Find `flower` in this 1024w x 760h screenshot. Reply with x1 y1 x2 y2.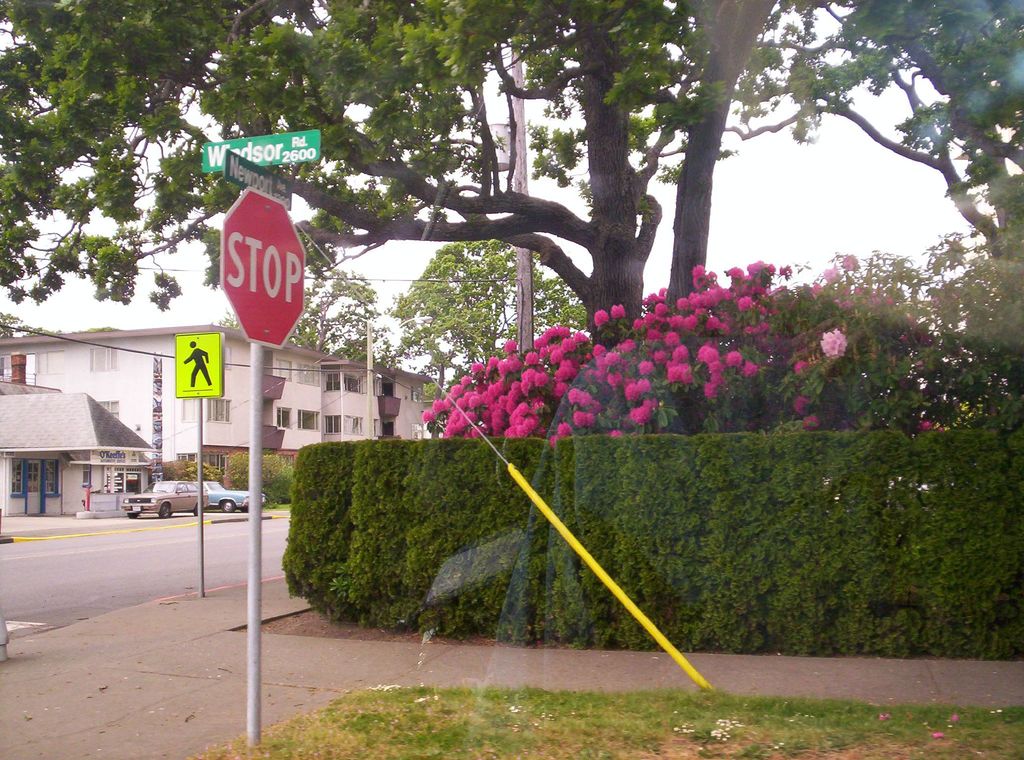
795 356 812 380.
